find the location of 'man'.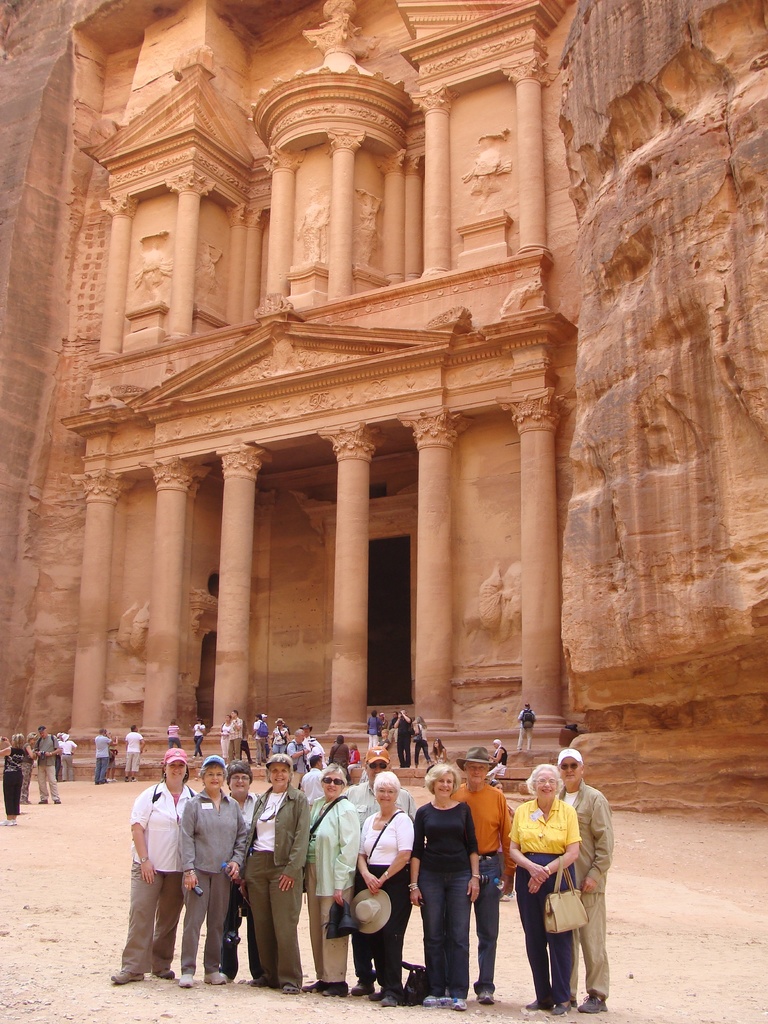
Location: bbox(338, 743, 419, 996).
